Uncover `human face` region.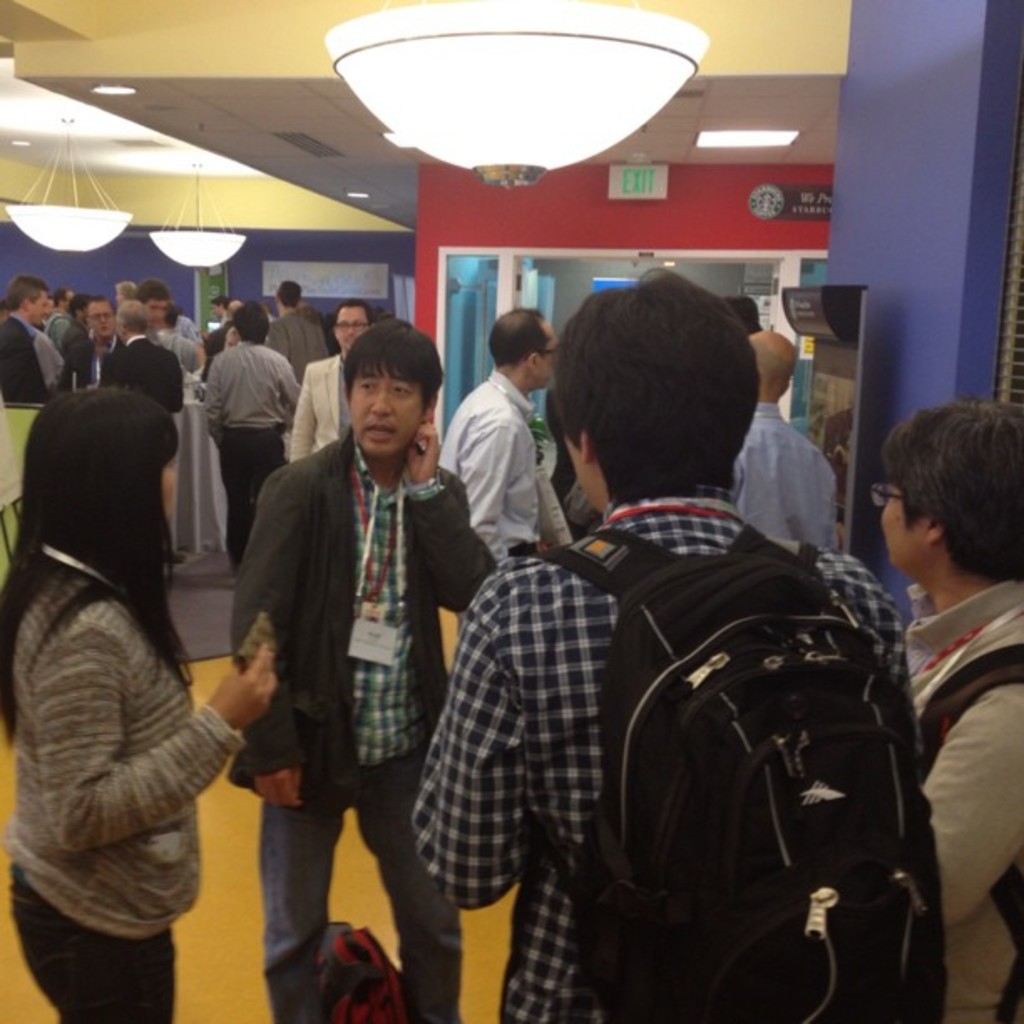
Uncovered: crop(92, 305, 105, 330).
